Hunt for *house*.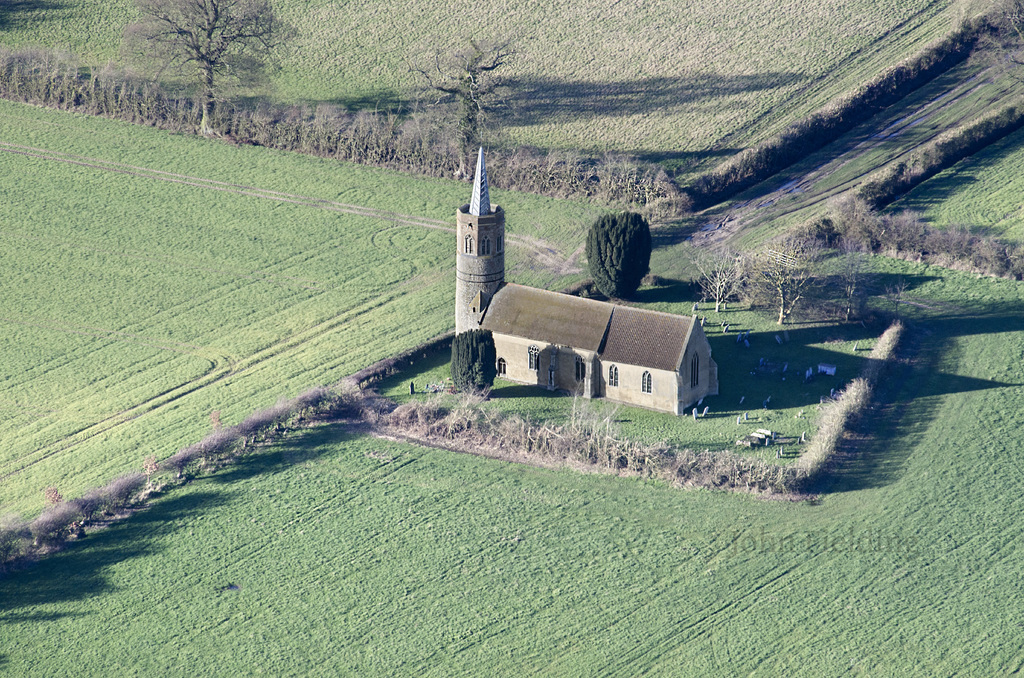
Hunted down at <box>477,278,738,414</box>.
